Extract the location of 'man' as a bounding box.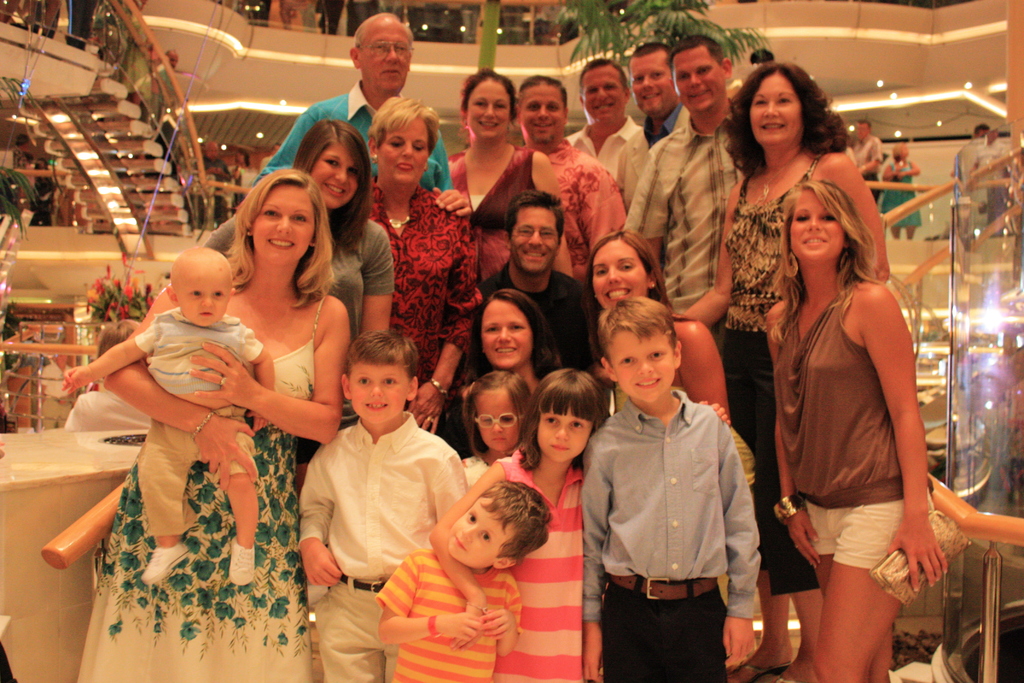
(x1=851, y1=118, x2=882, y2=202).
